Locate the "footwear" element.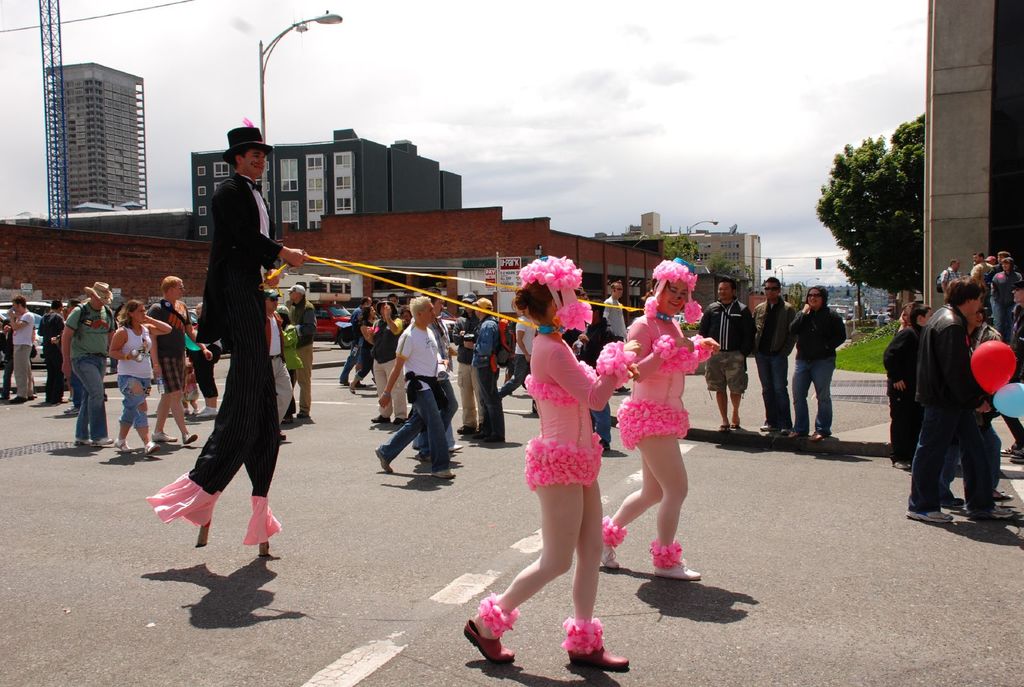
Element bbox: (left=181, top=431, right=201, bottom=446).
